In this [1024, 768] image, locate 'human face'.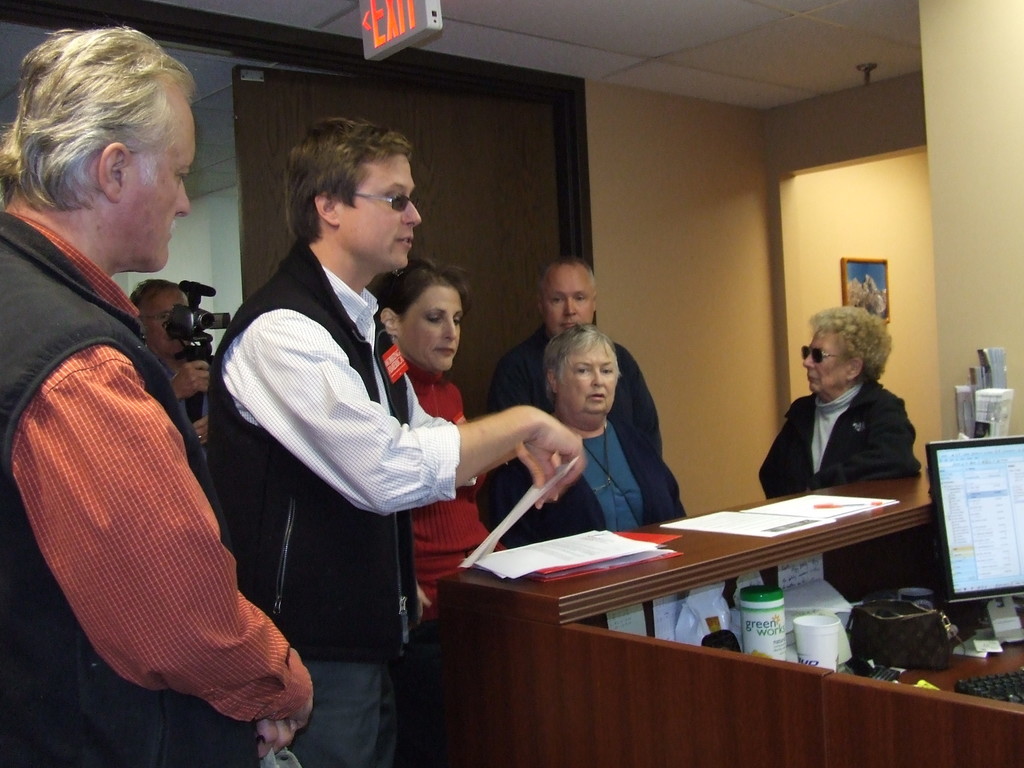
Bounding box: detection(335, 151, 419, 265).
